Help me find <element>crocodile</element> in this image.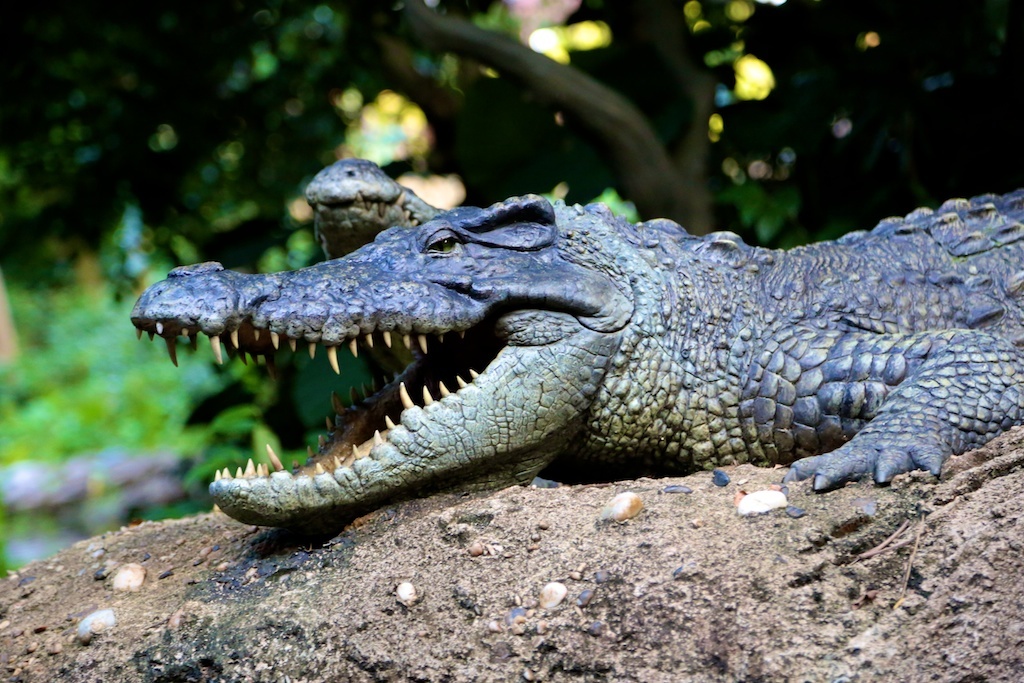
Found it: BBox(308, 157, 442, 377).
